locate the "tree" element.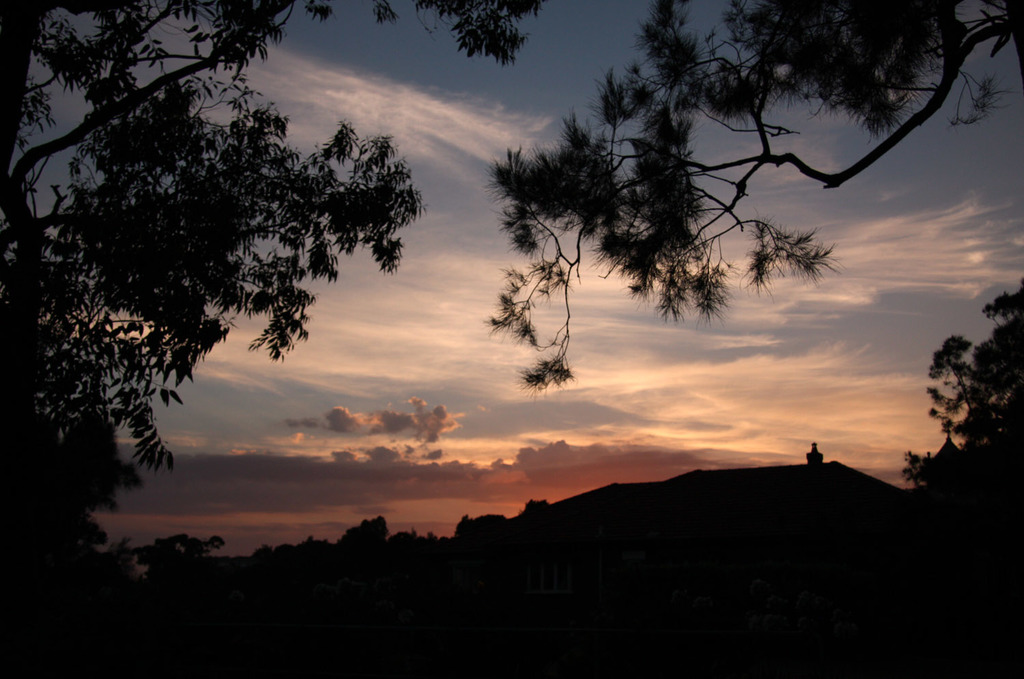
Element bbox: 337/515/396/560.
